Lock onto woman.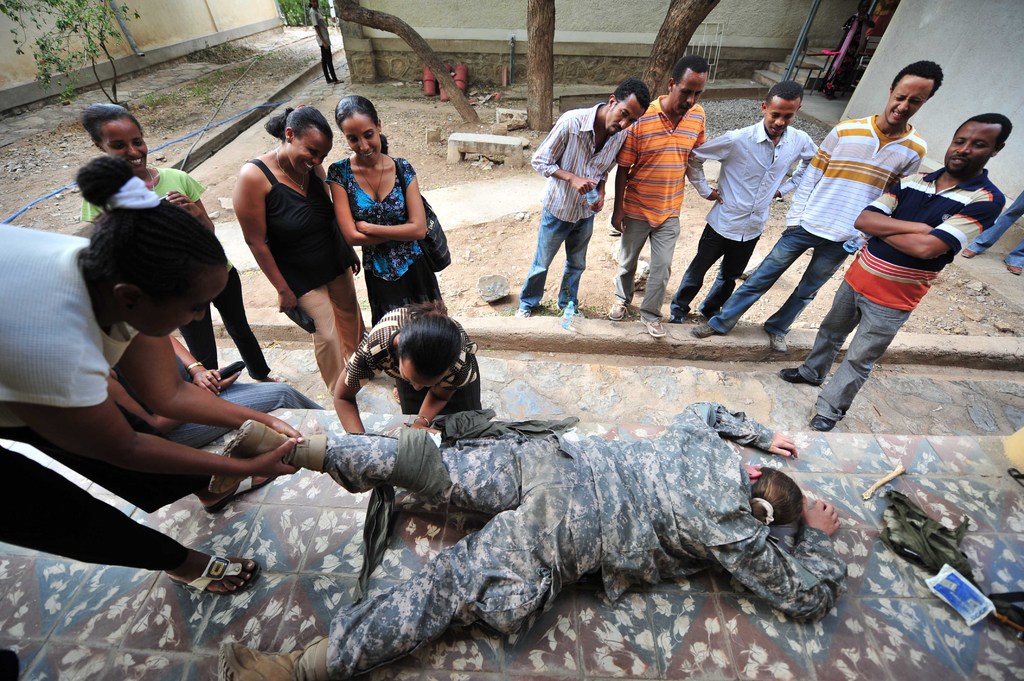
Locked: [335, 300, 490, 431].
